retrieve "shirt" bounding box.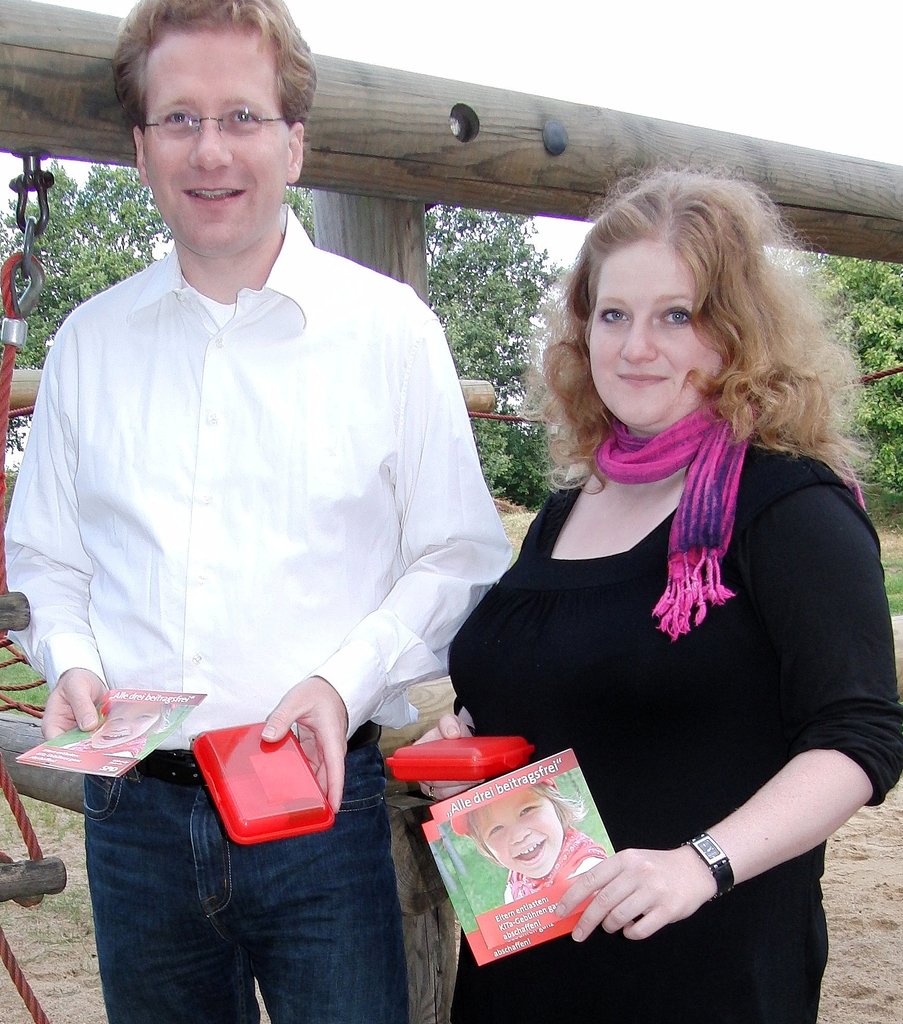
Bounding box: detection(3, 202, 515, 743).
